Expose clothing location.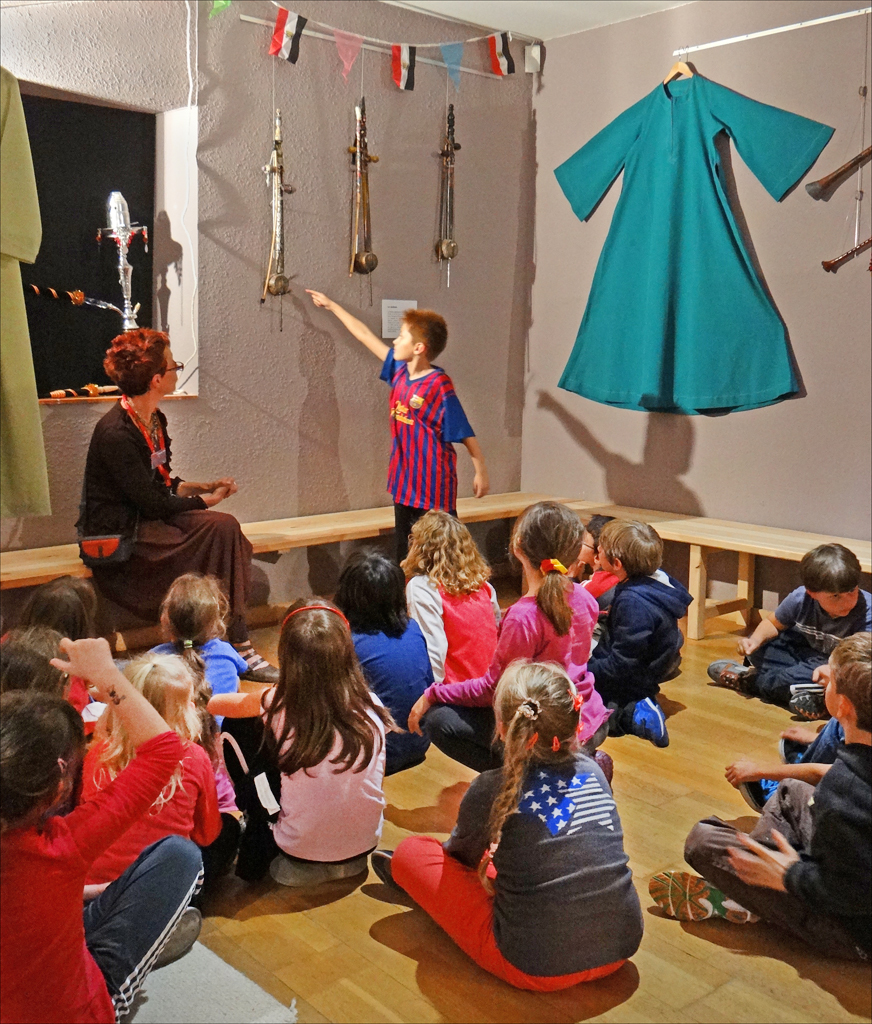
Exposed at crop(0, 719, 187, 1023).
